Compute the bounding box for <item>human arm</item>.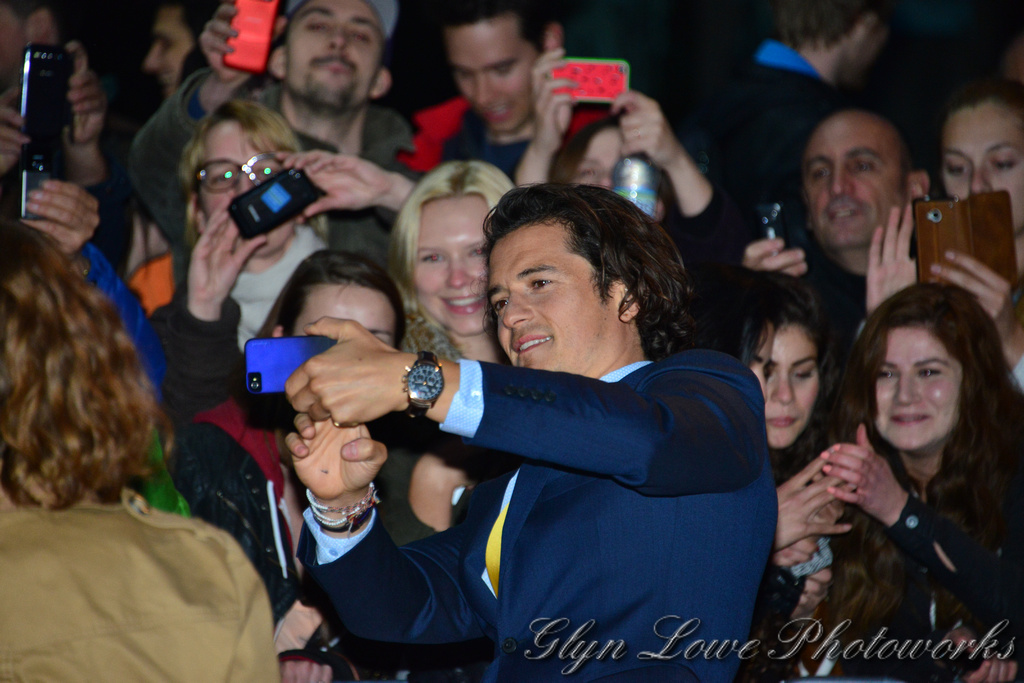
Rect(861, 200, 921, 314).
